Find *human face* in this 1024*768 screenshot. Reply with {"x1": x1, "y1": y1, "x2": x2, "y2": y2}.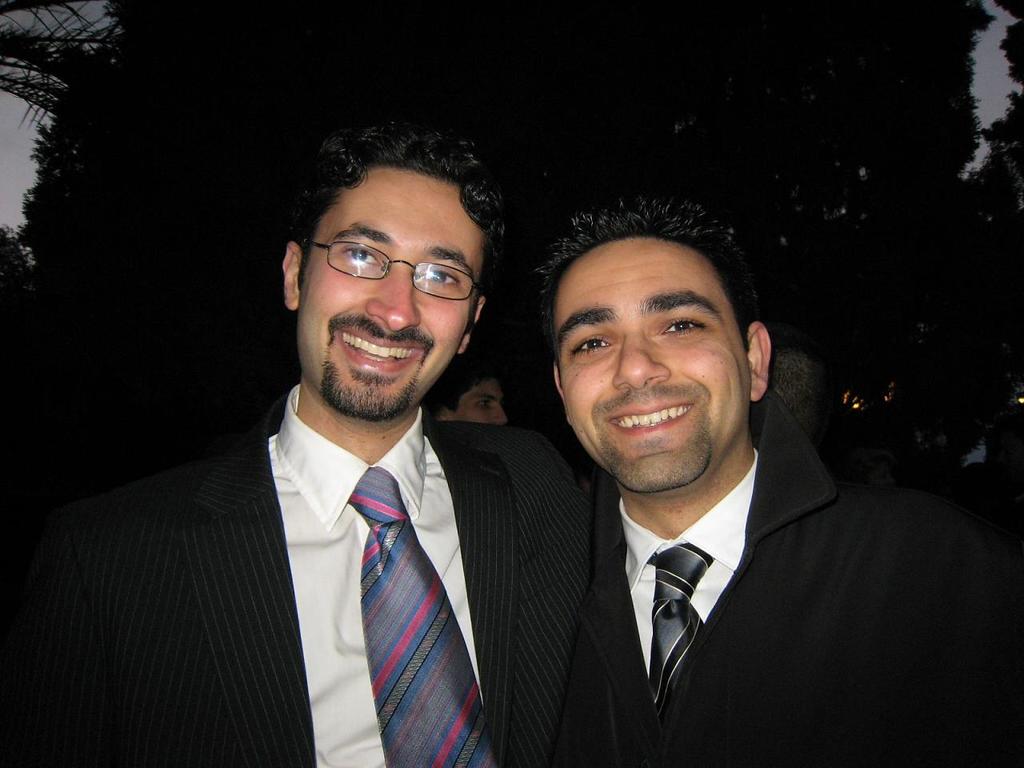
{"x1": 559, "y1": 234, "x2": 743, "y2": 495}.
